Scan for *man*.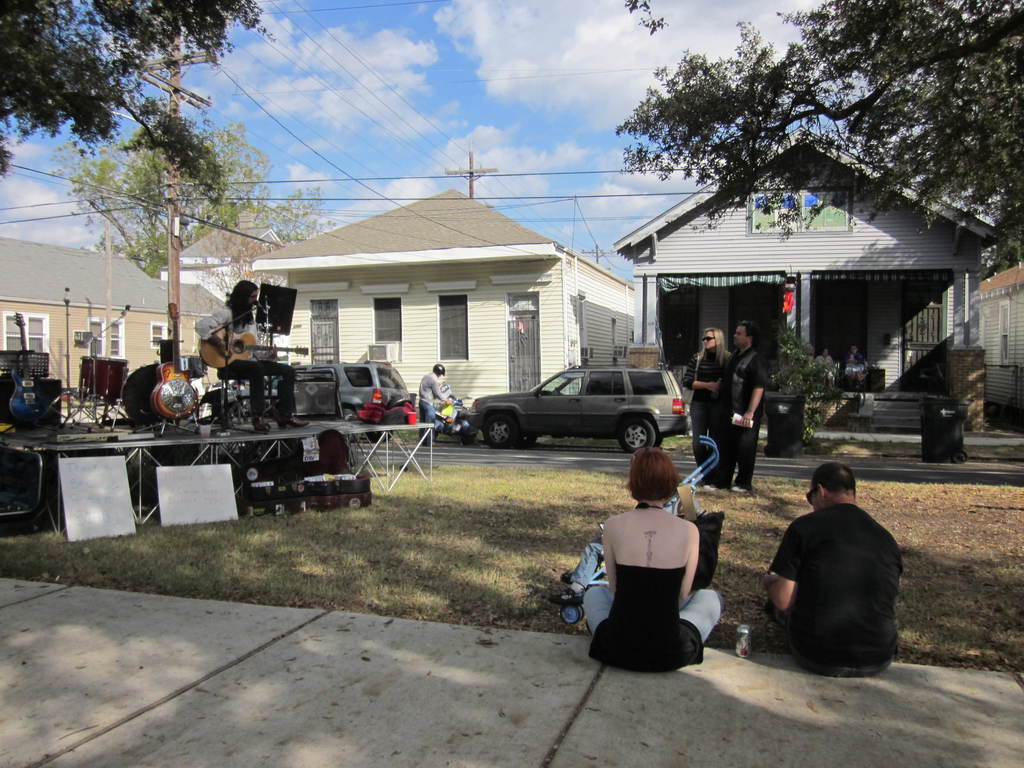
Scan result: 761, 462, 913, 682.
